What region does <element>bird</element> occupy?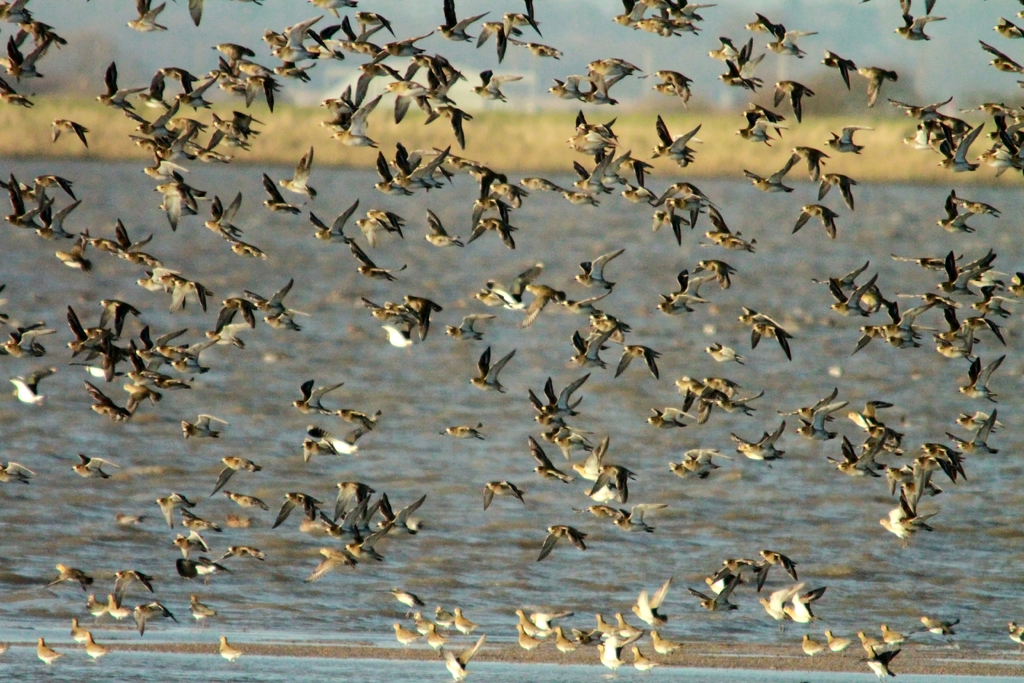
Rect(316, 26, 387, 53).
